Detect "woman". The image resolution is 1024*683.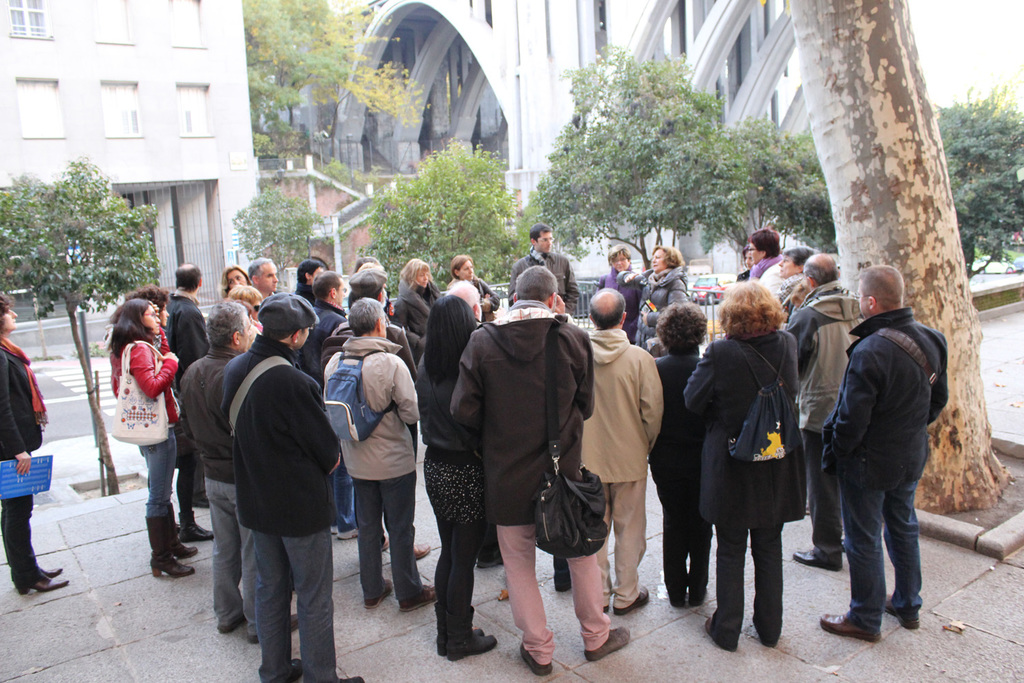
<region>0, 293, 73, 600</region>.
